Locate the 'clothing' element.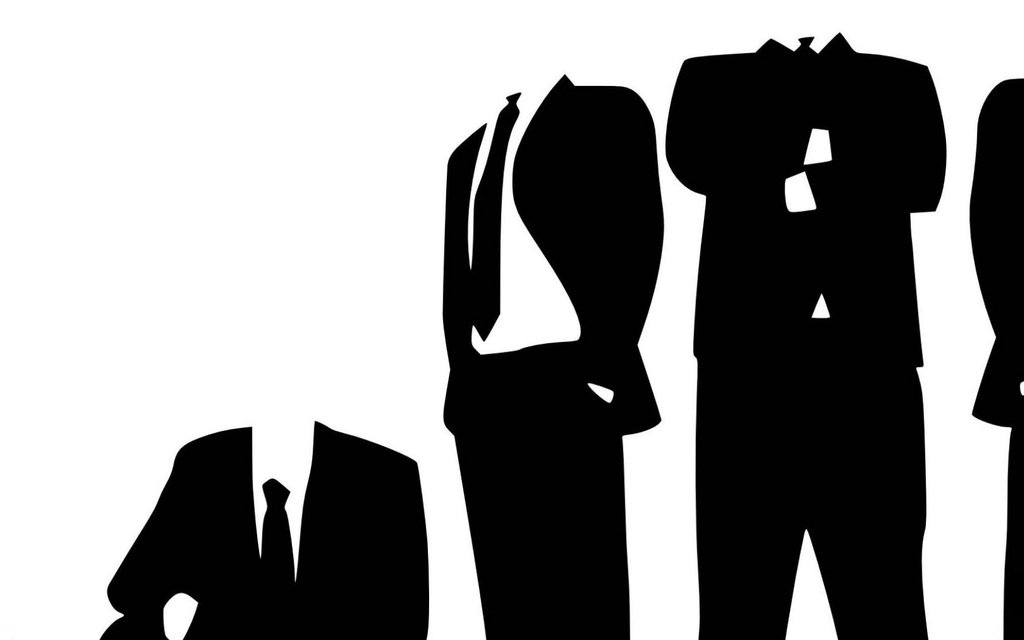
Element bbox: 442/74/667/639.
